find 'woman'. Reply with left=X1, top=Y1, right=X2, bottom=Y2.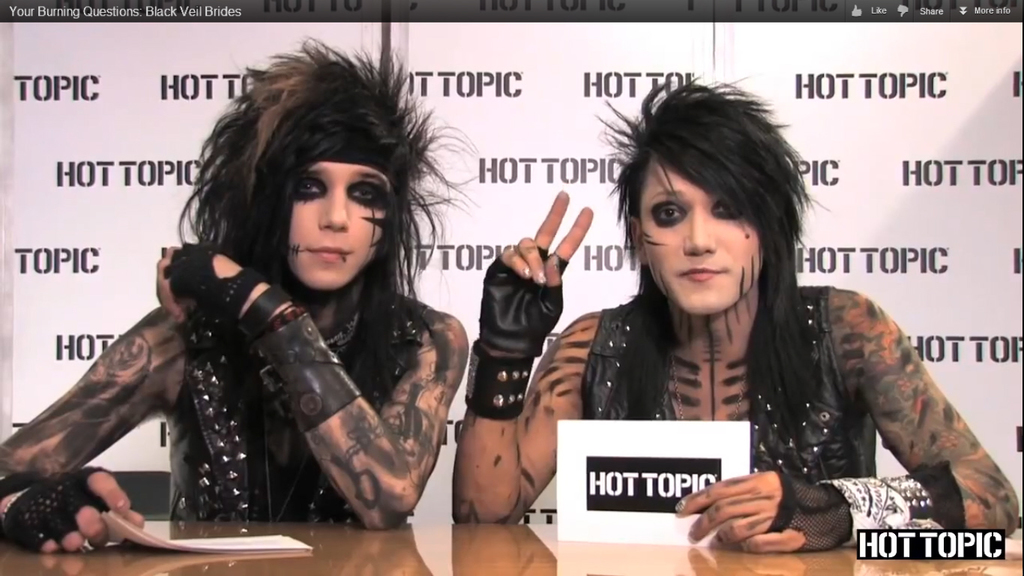
left=445, top=71, right=1023, bottom=559.
